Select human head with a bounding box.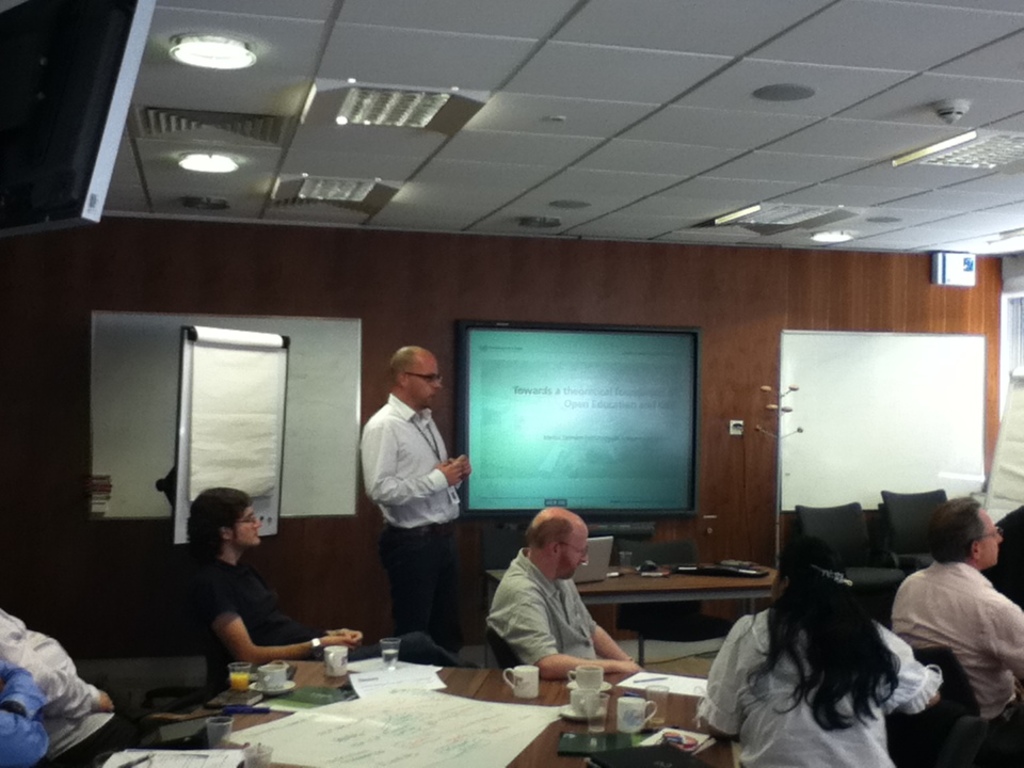
927 496 1005 571.
